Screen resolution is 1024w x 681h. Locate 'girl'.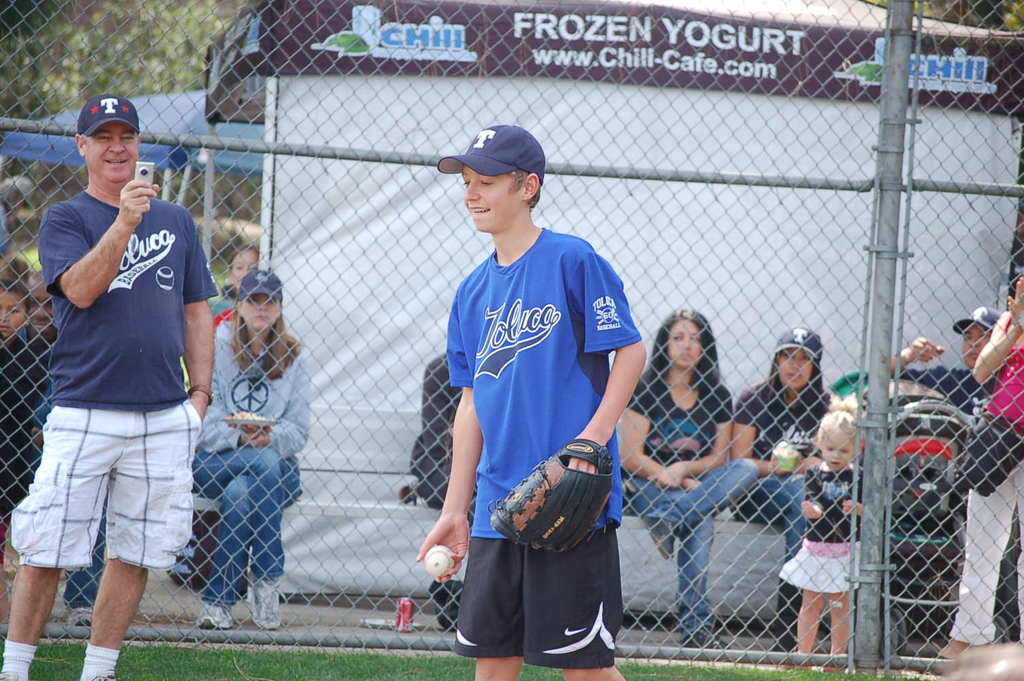
bbox=(780, 392, 862, 655).
